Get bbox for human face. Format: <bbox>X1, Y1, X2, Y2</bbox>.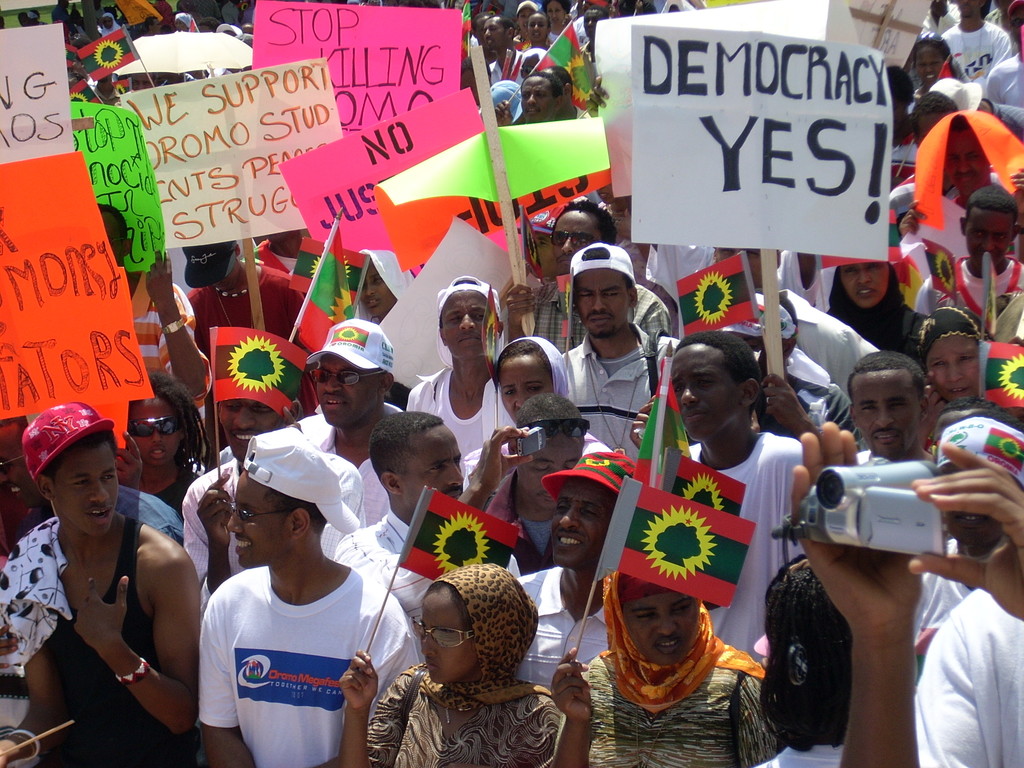
<bbox>497, 349, 556, 422</bbox>.
